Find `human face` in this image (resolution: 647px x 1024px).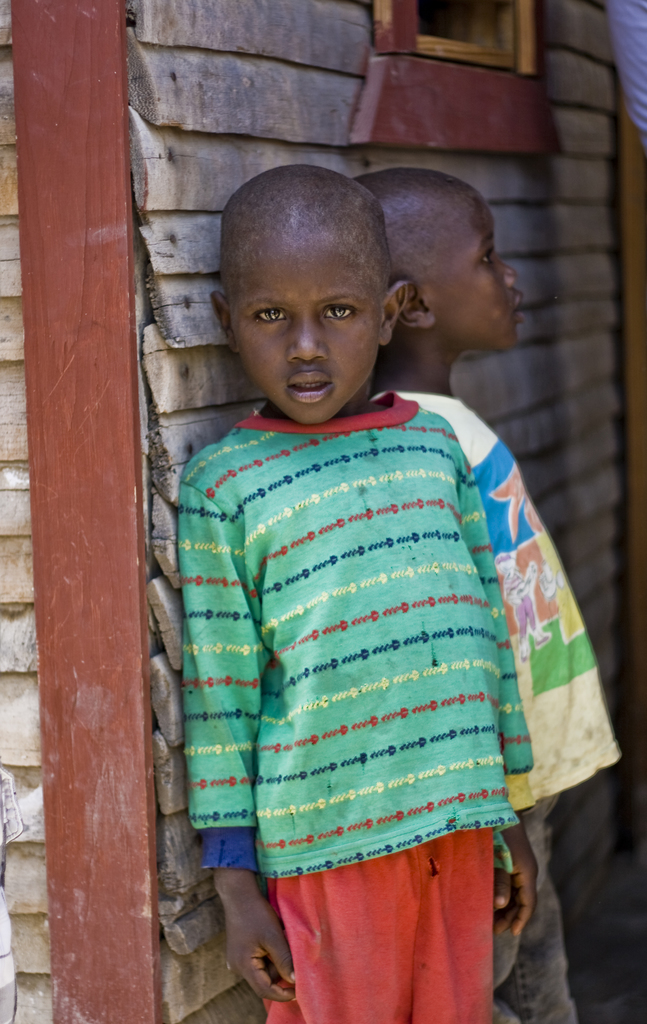
[422, 190, 532, 349].
